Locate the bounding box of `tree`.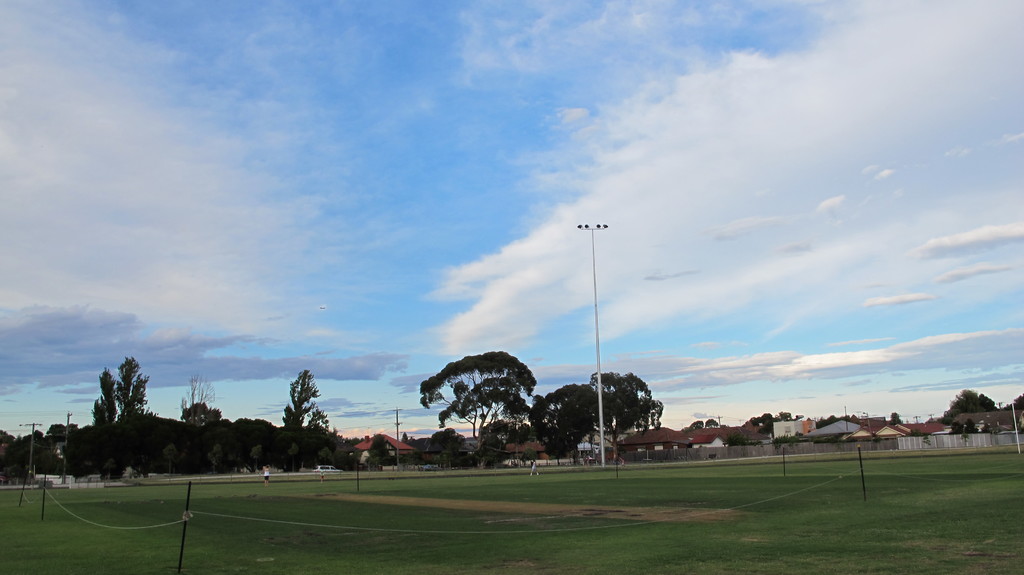
Bounding box: (x1=315, y1=449, x2=333, y2=464).
